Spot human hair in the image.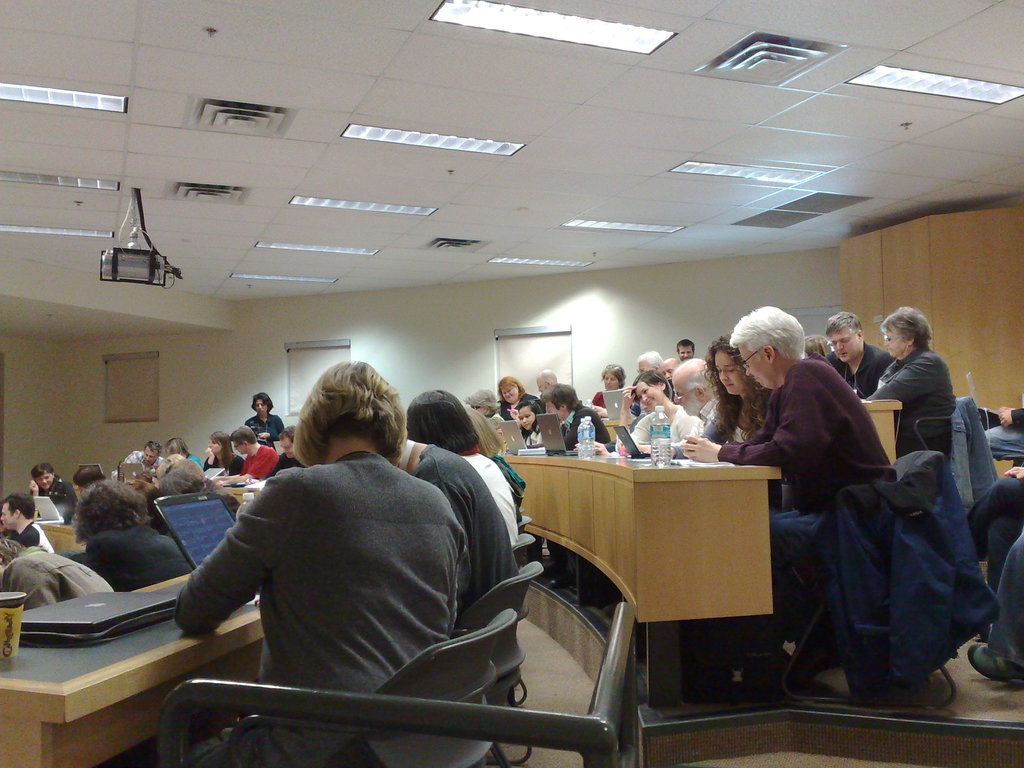
human hair found at {"left": 678, "top": 336, "right": 695, "bottom": 355}.
